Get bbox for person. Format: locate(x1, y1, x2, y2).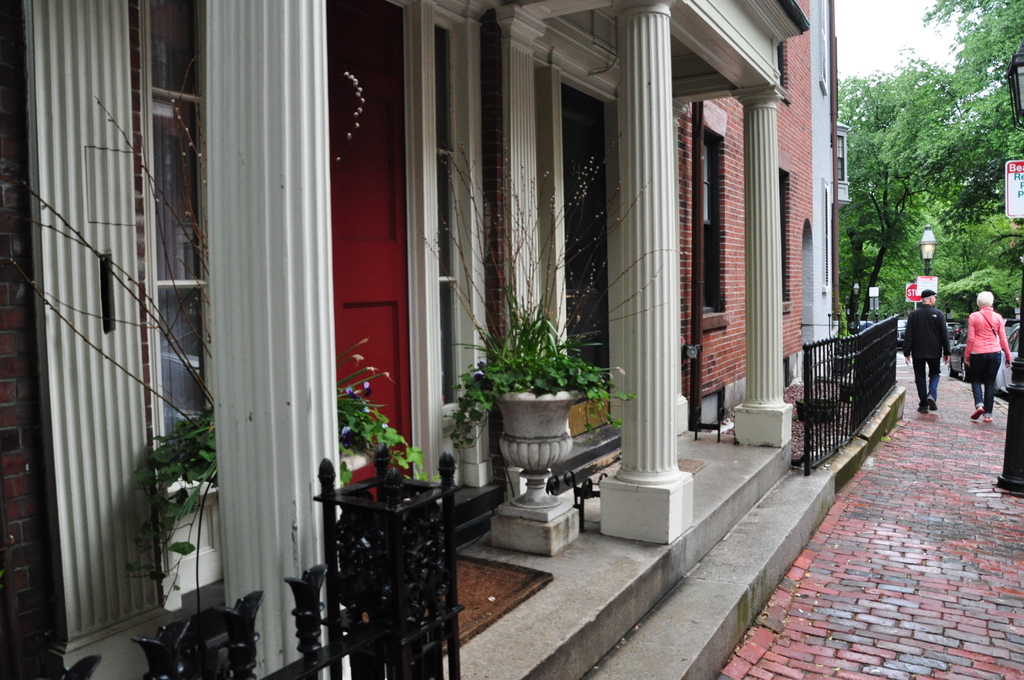
locate(900, 289, 952, 413).
